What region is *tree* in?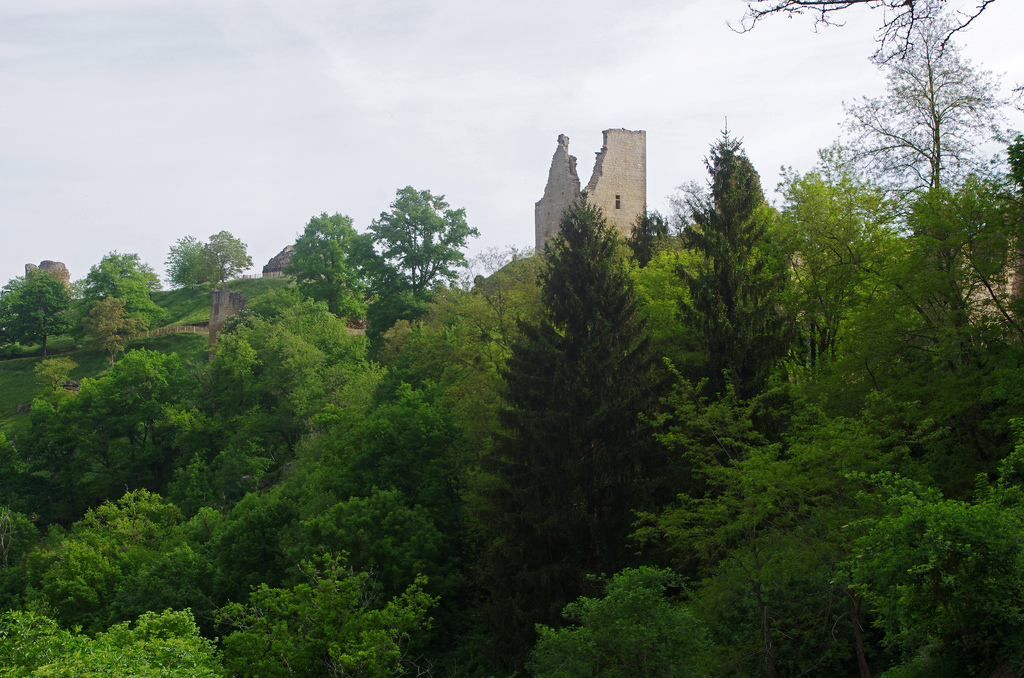
bbox=[86, 298, 131, 357].
